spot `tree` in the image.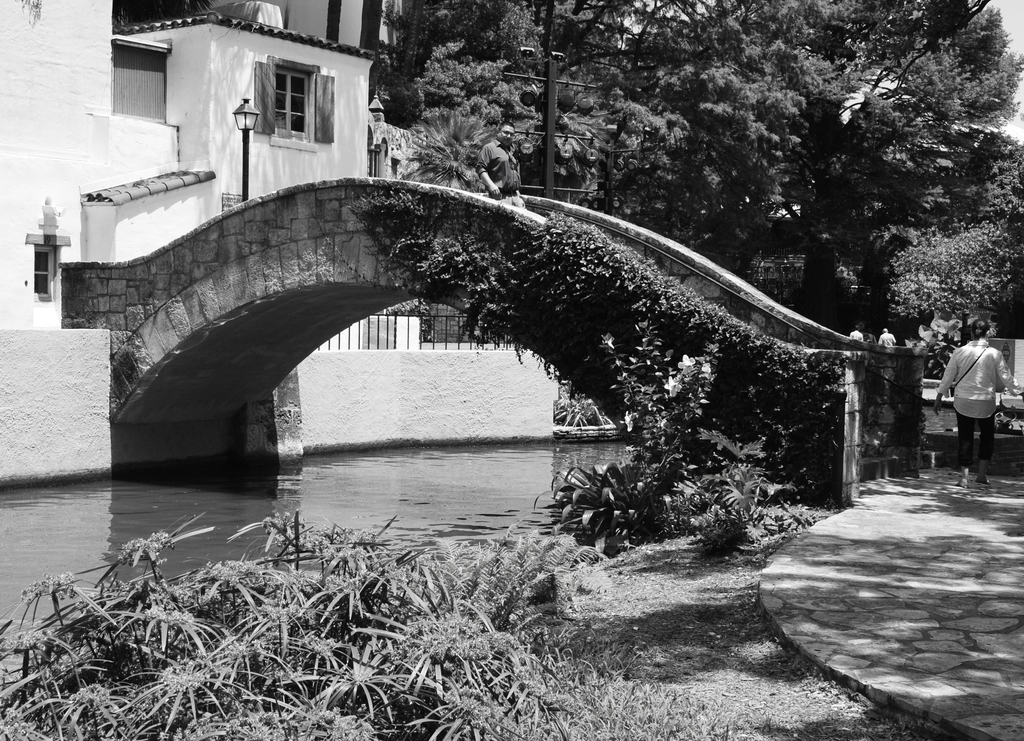
`tree` found at bbox(634, 0, 801, 398).
